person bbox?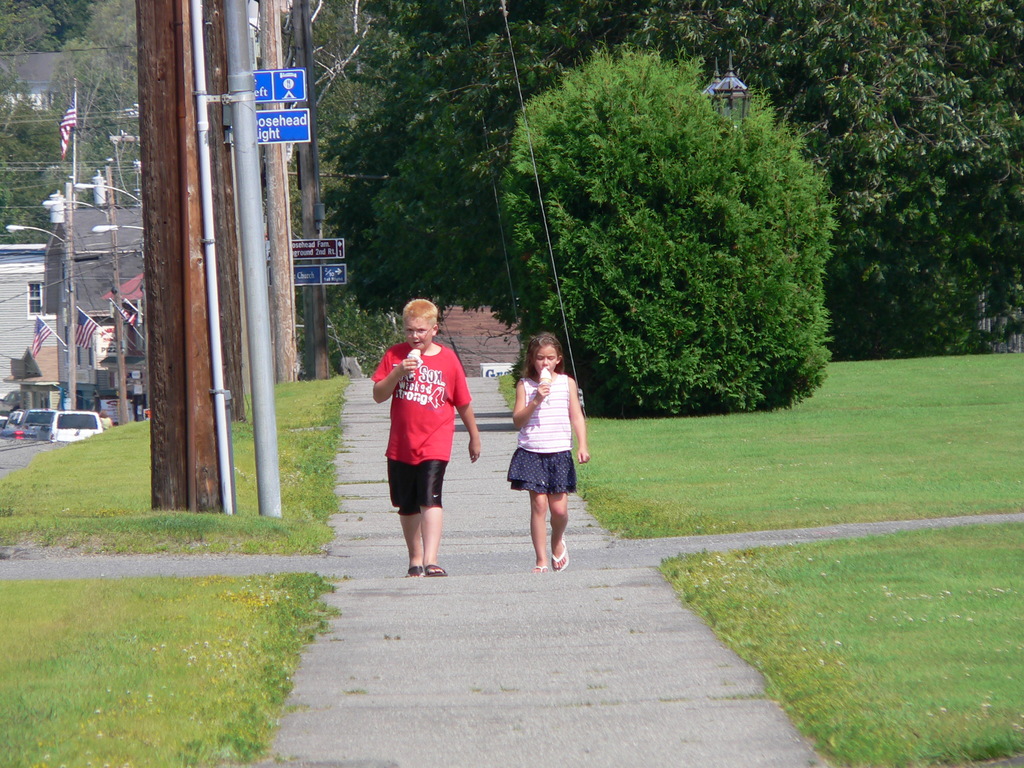
[374,296,477,574]
